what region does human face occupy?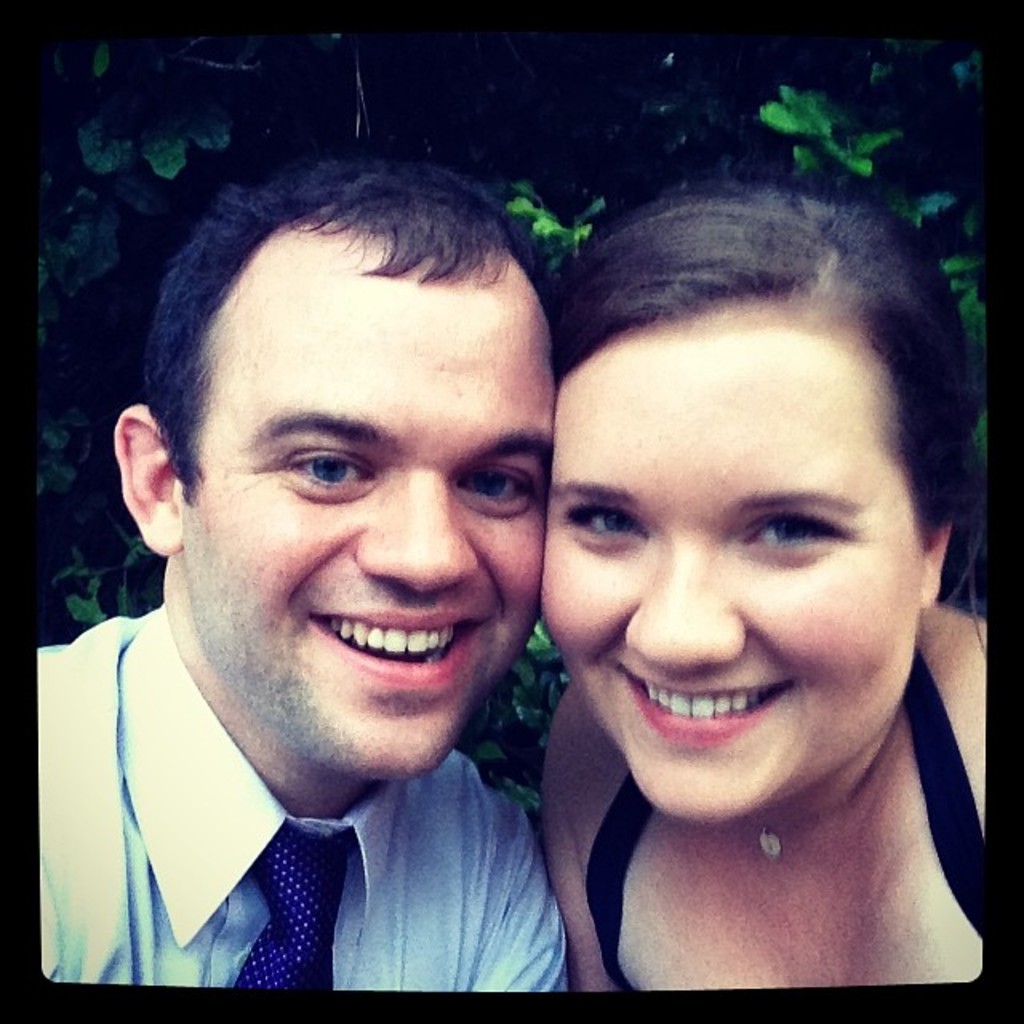
[left=162, top=227, right=557, bottom=782].
